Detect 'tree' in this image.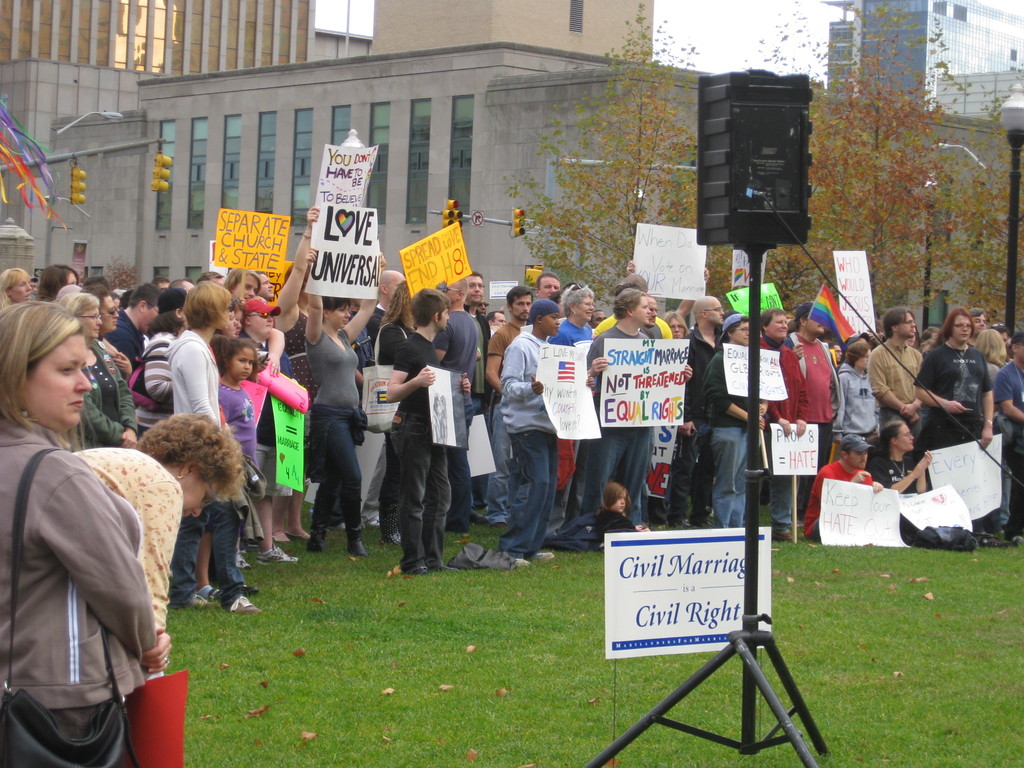
Detection: <region>499, 0, 737, 308</region>.
